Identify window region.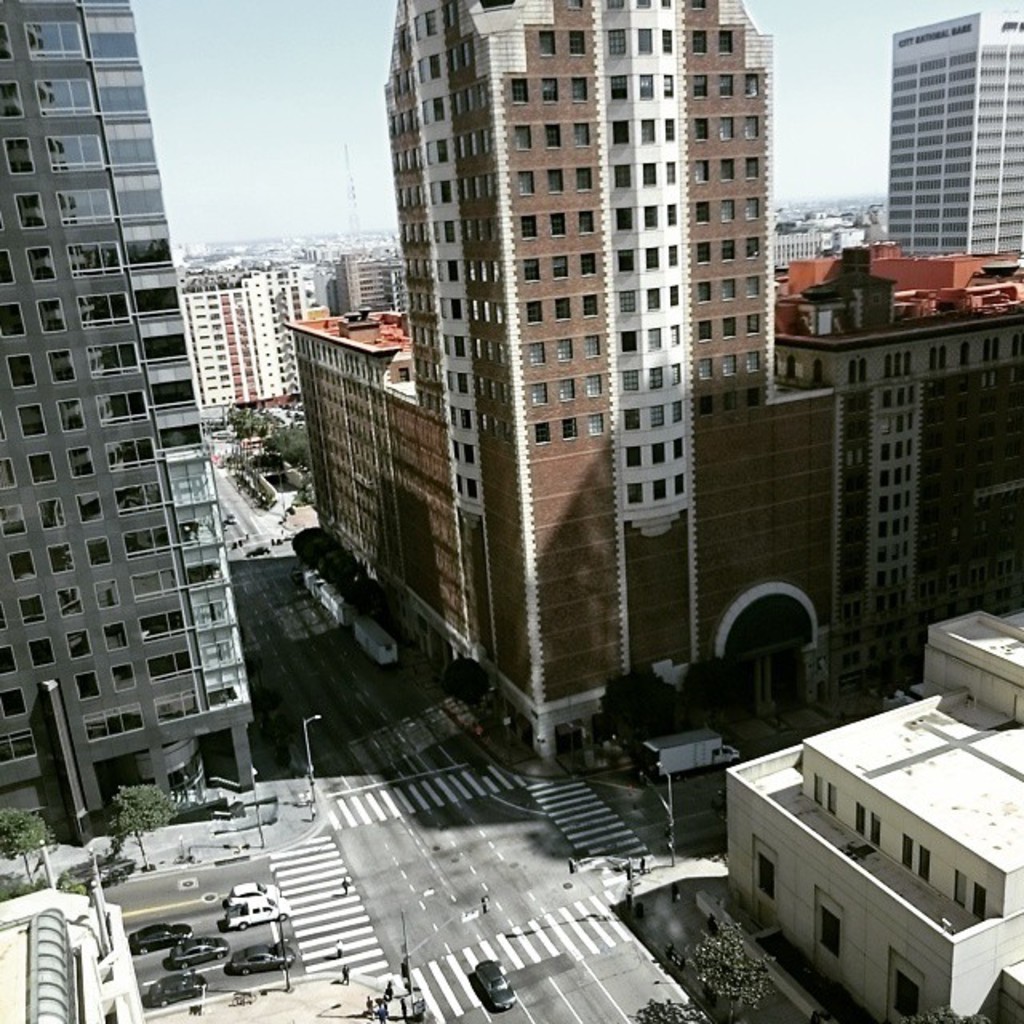
Region: l=952, t=336, r=974, b=363.
